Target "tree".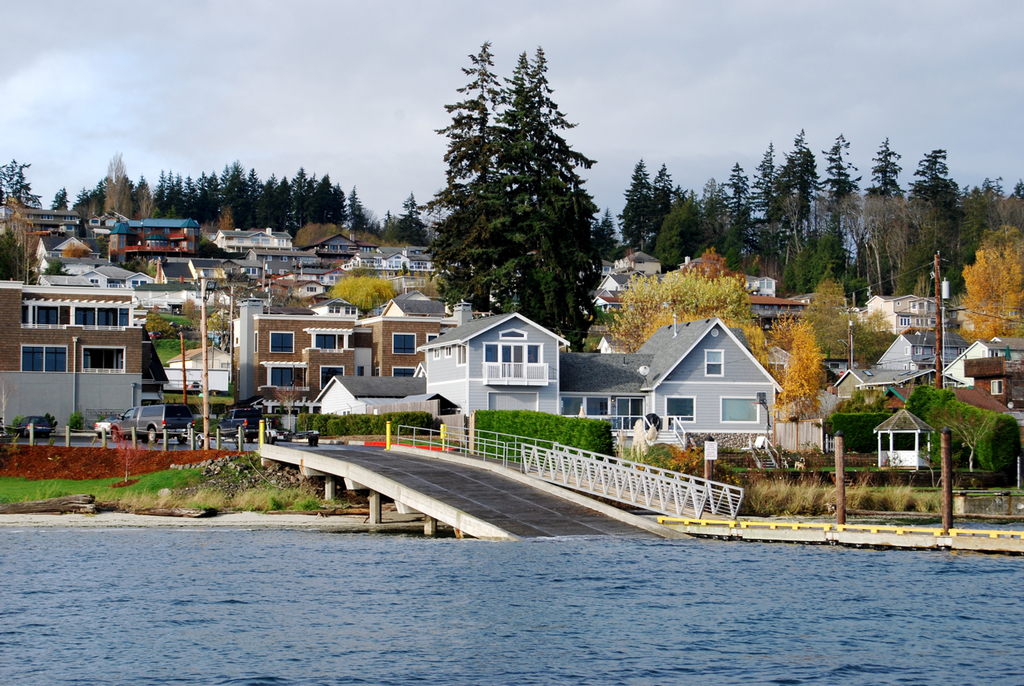
Target region: <bbox>709, 162, 796, 269</bbox>.
